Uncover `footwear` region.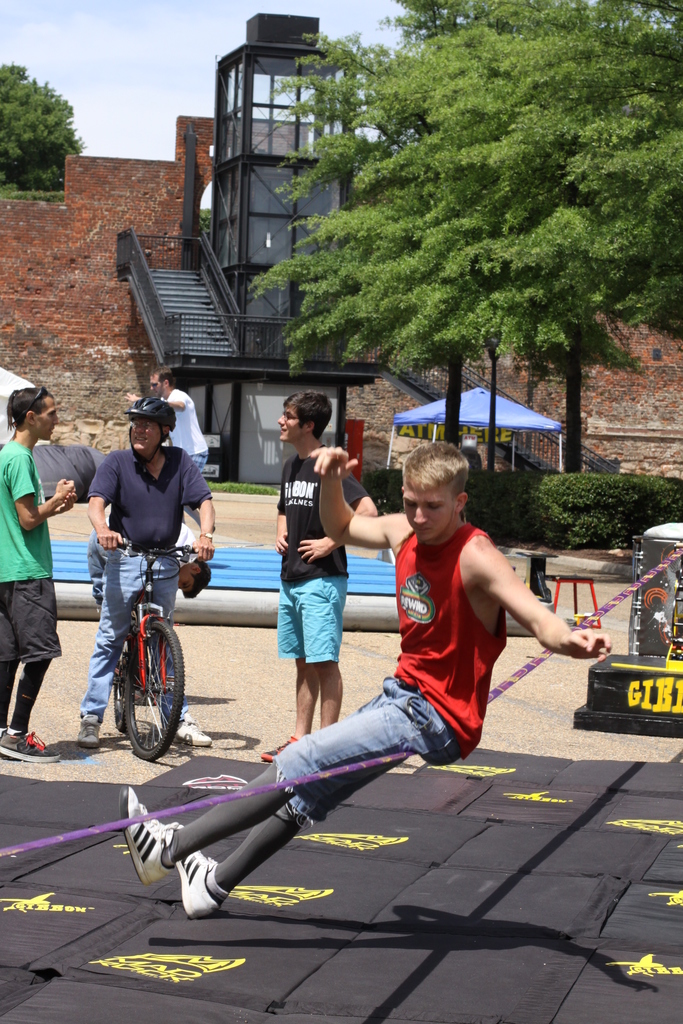
Uncovered: (83, 715, 103, 751).
